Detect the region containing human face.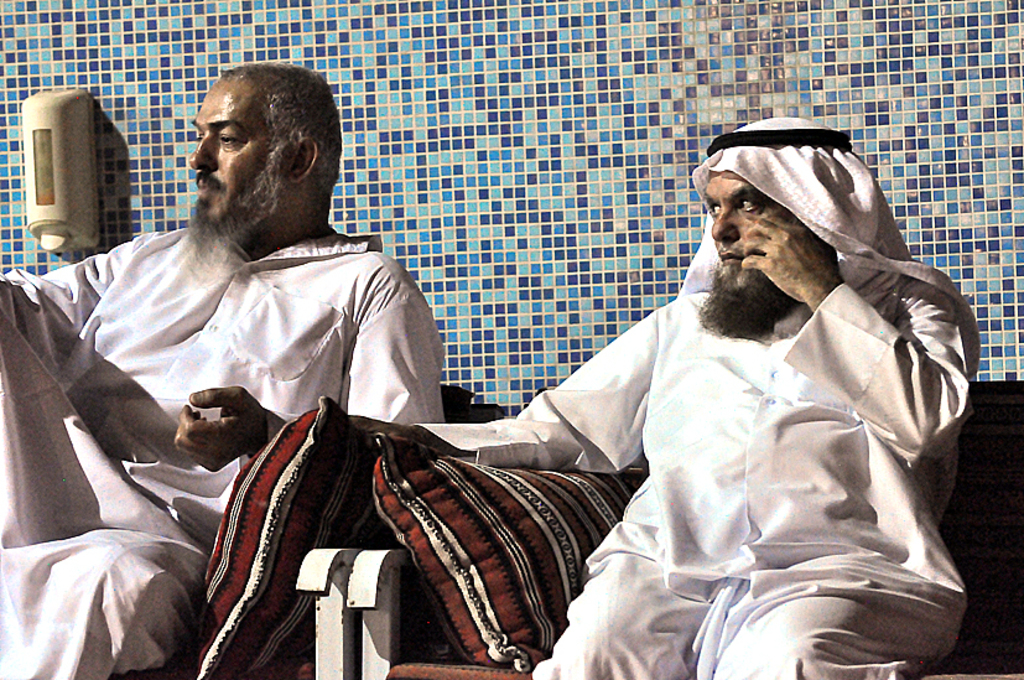
bbox=[187, 76, 292, 224].
